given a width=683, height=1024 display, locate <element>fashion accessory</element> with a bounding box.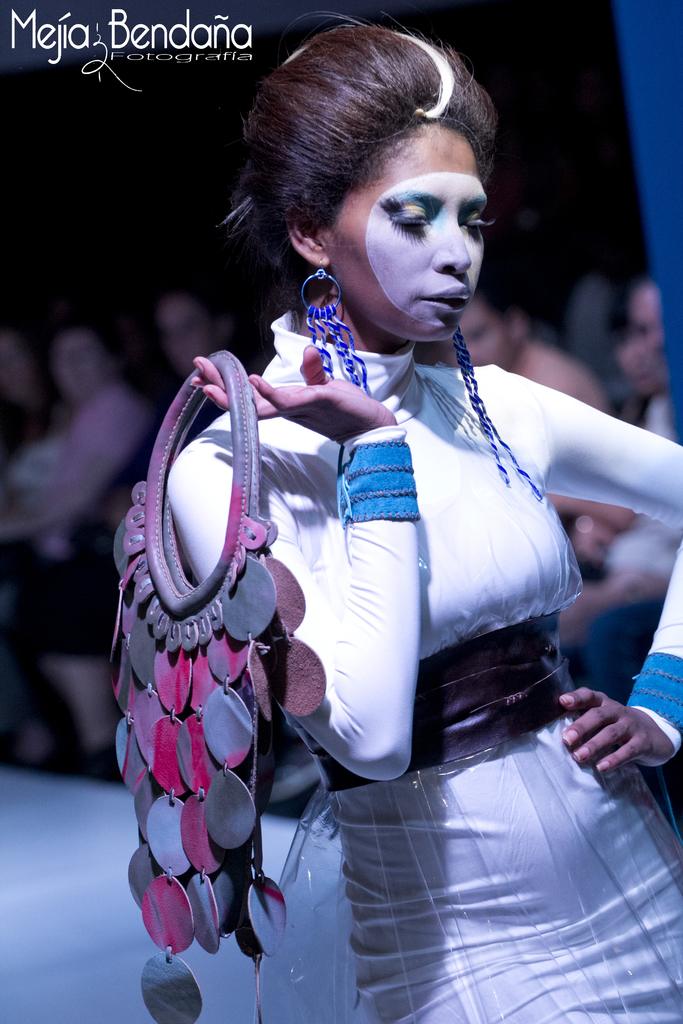
Located: pyautogui.locateOnScreen(450, 321, 545, 498).
